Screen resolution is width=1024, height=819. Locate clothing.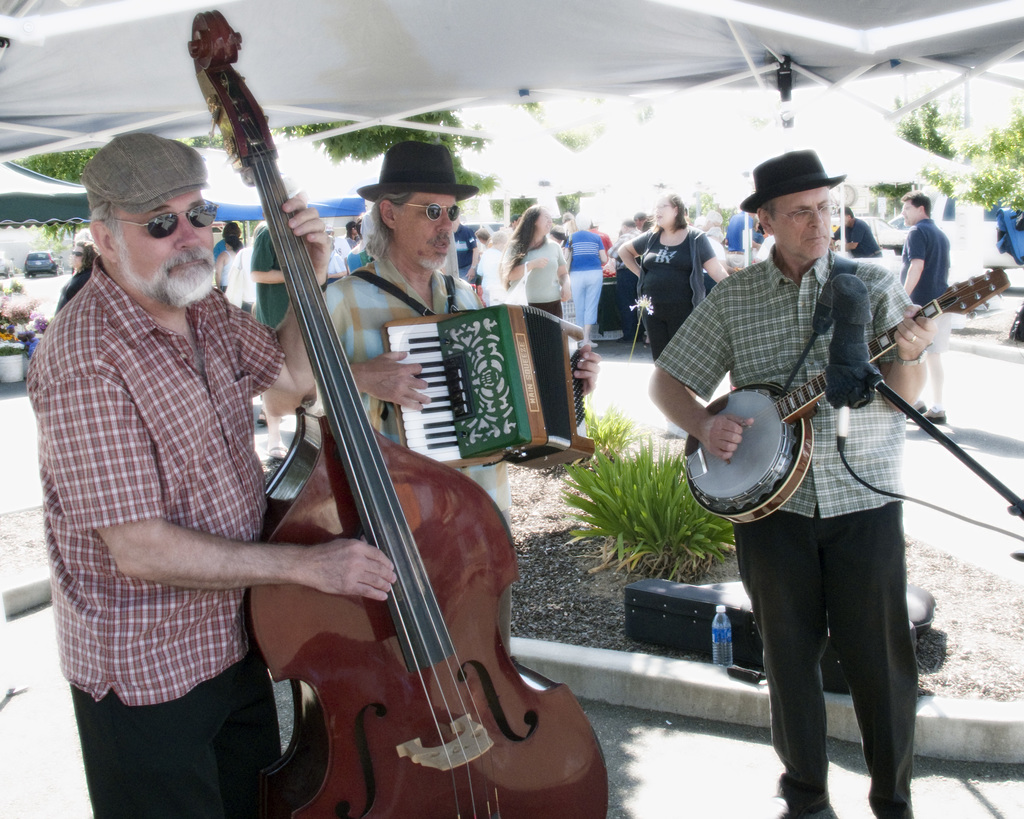
x1=214, y1=239, x2=227, y2=264.
